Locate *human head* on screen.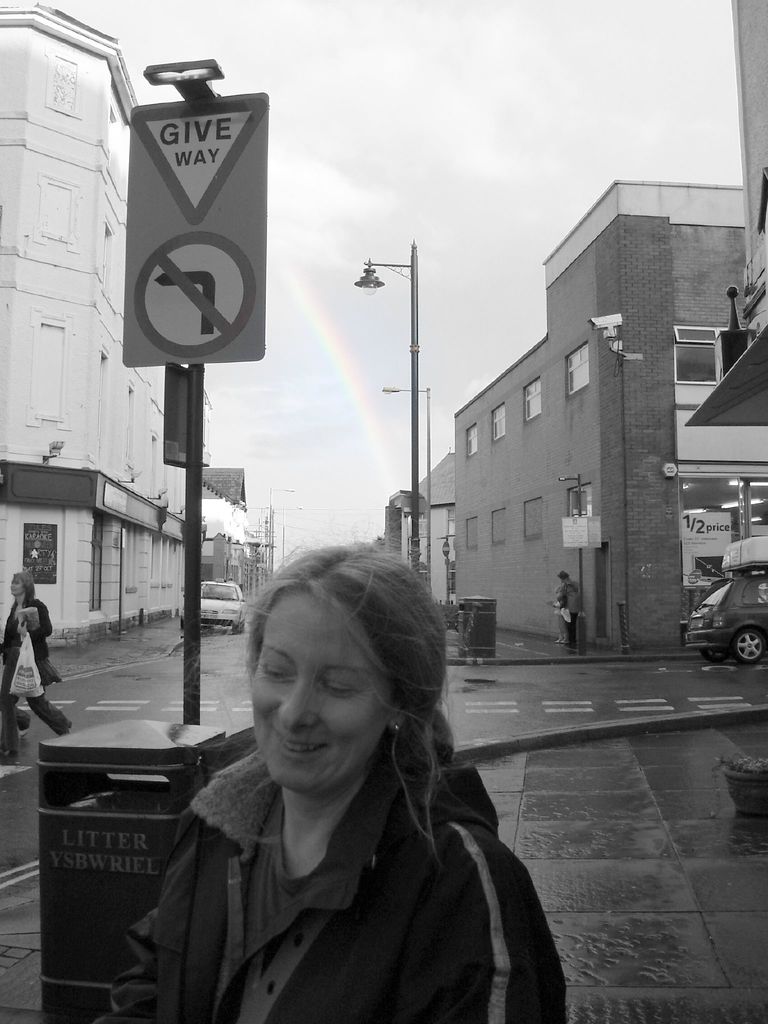
On screen at [235,559,448,770].
